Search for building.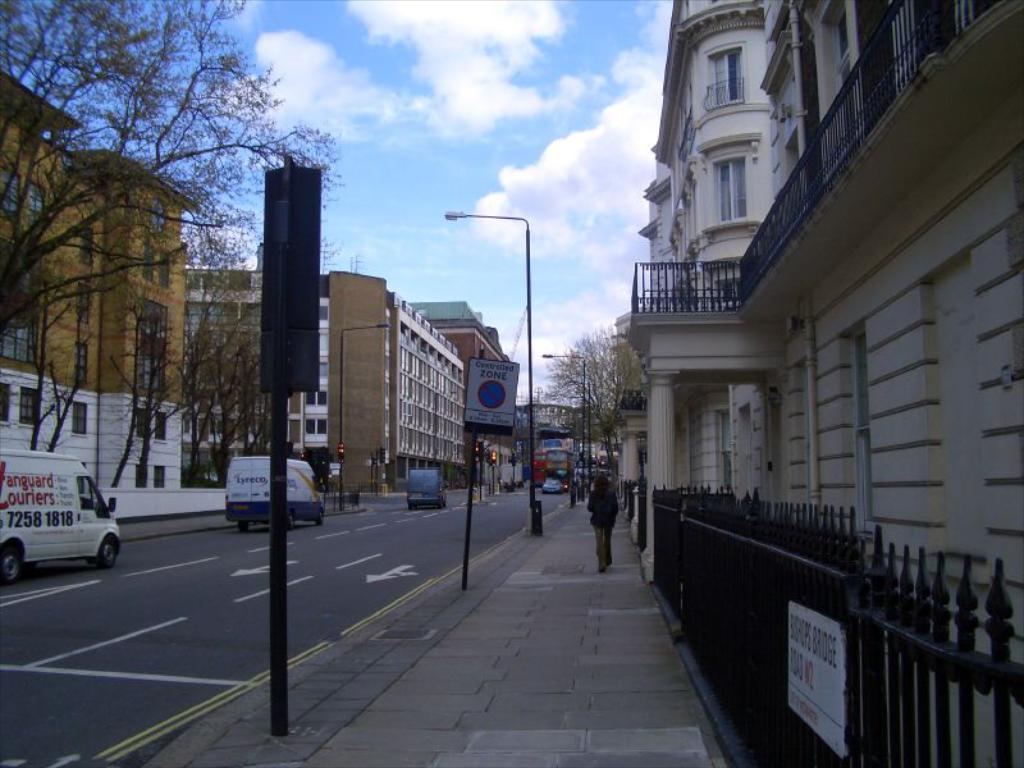
Found at detection(614, 1, 1023, 767).
